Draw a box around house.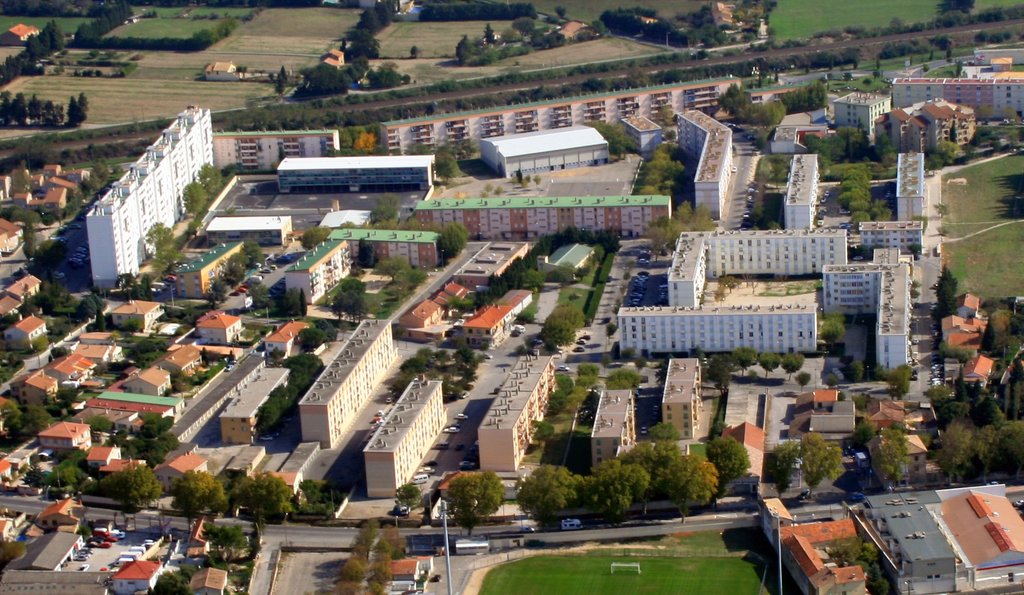
366,371,451,493.
